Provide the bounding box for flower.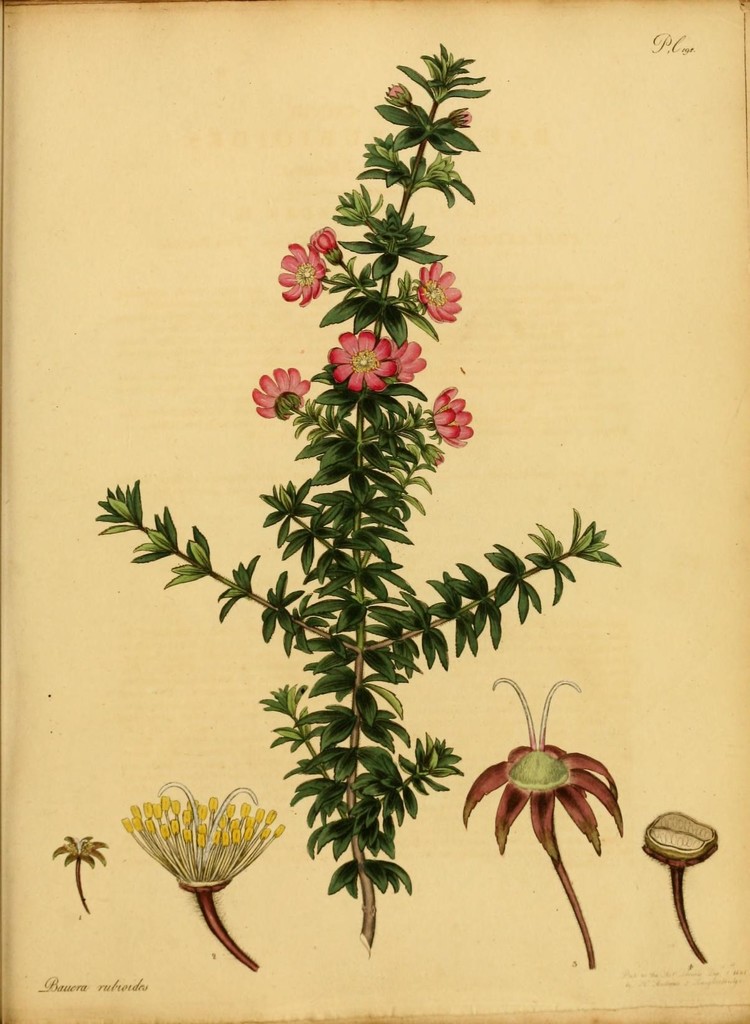
[left=329, top=326, right=393, bottom=397].
